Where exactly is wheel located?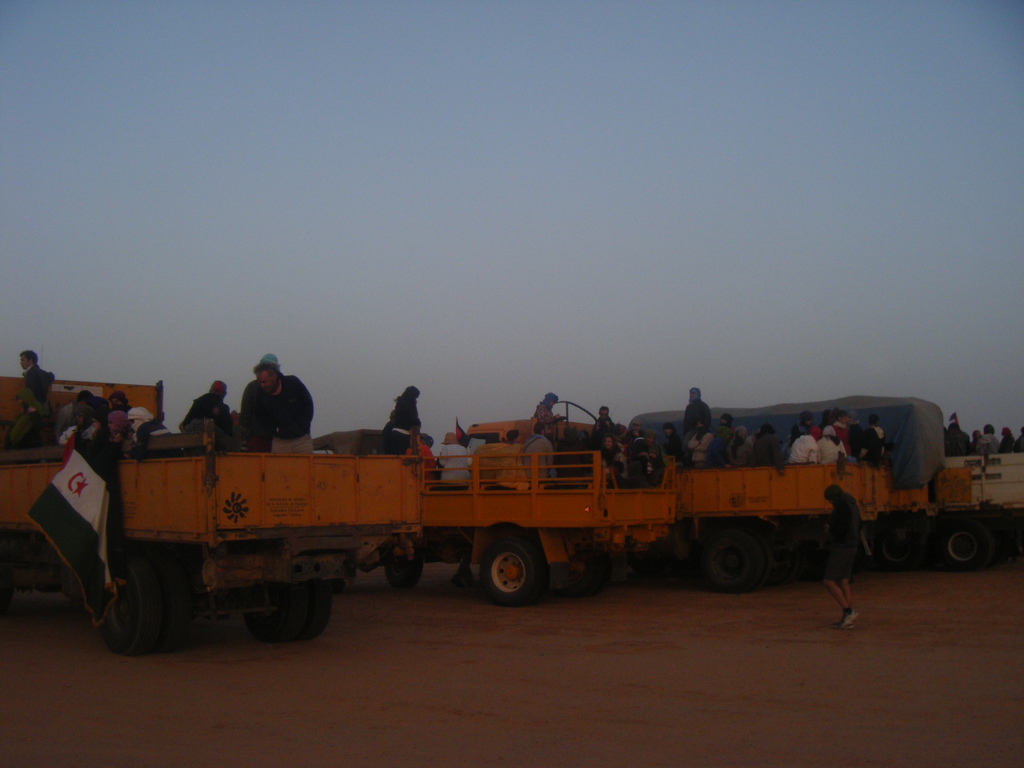
Its bounding box is 160:559:190:646.
